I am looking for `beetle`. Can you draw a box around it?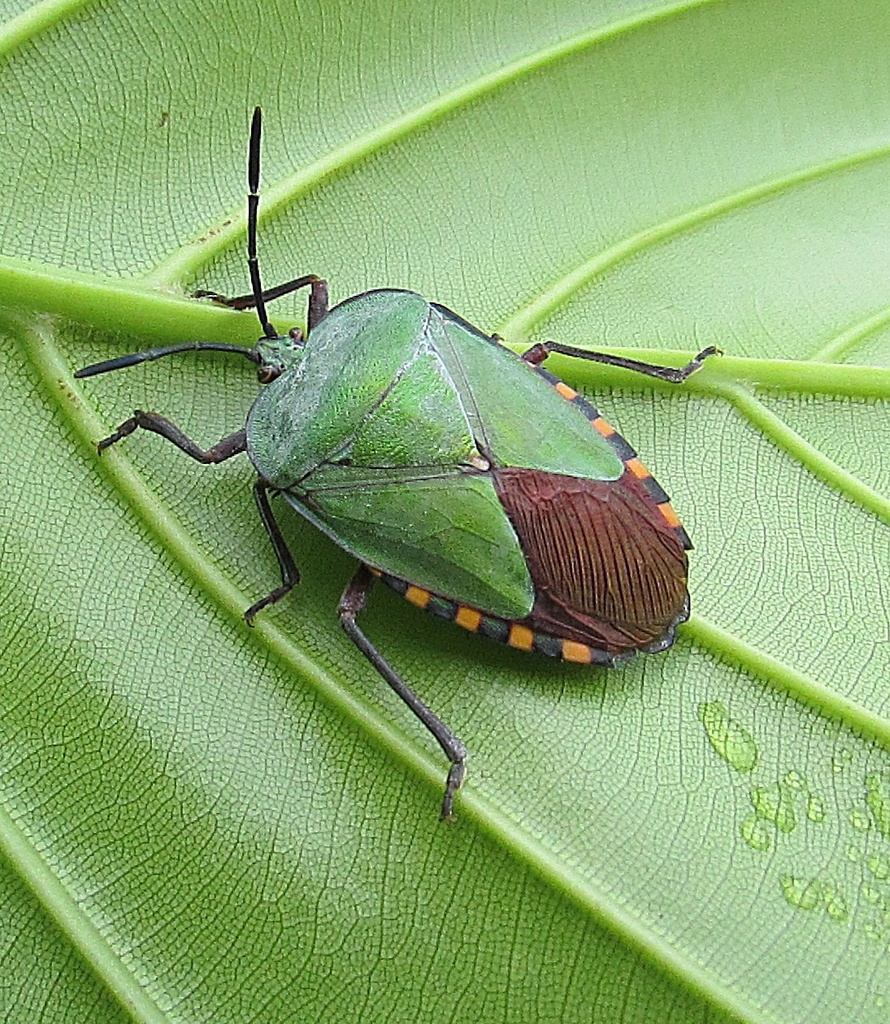
Sure, the bounding box is bbox(42, 97, 761, 863).
